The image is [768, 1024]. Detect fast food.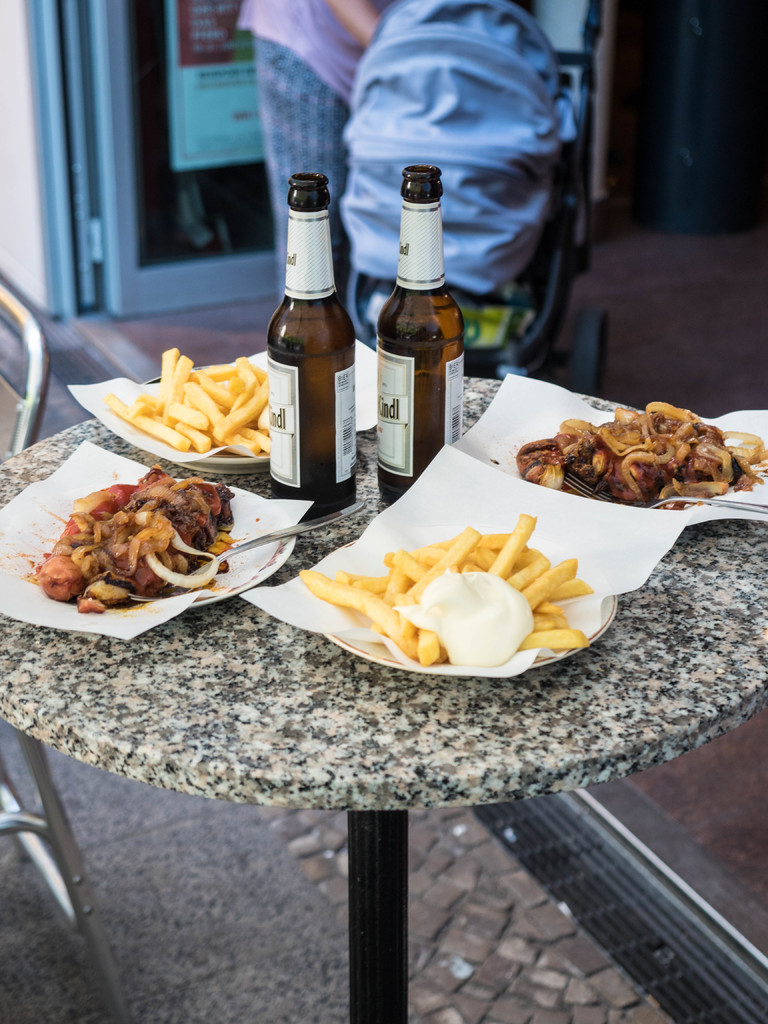
Detection: x1=384 y1=557 x2=412 y2=597.
